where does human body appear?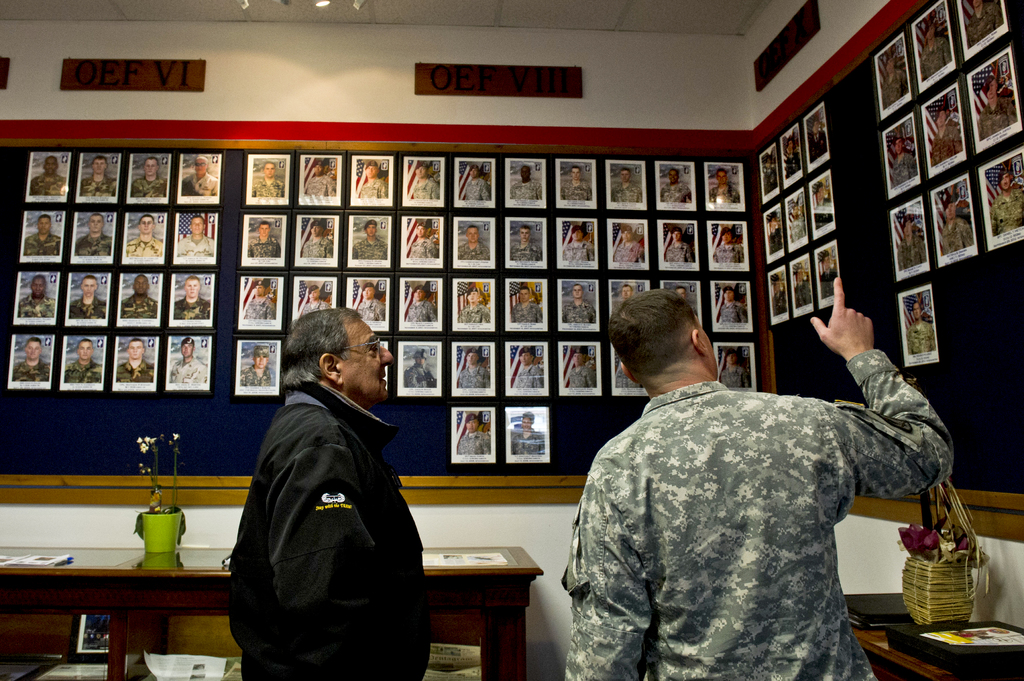
Appears at {"left": 722, "top": 301, "right": 746, "bottom": 324}.
